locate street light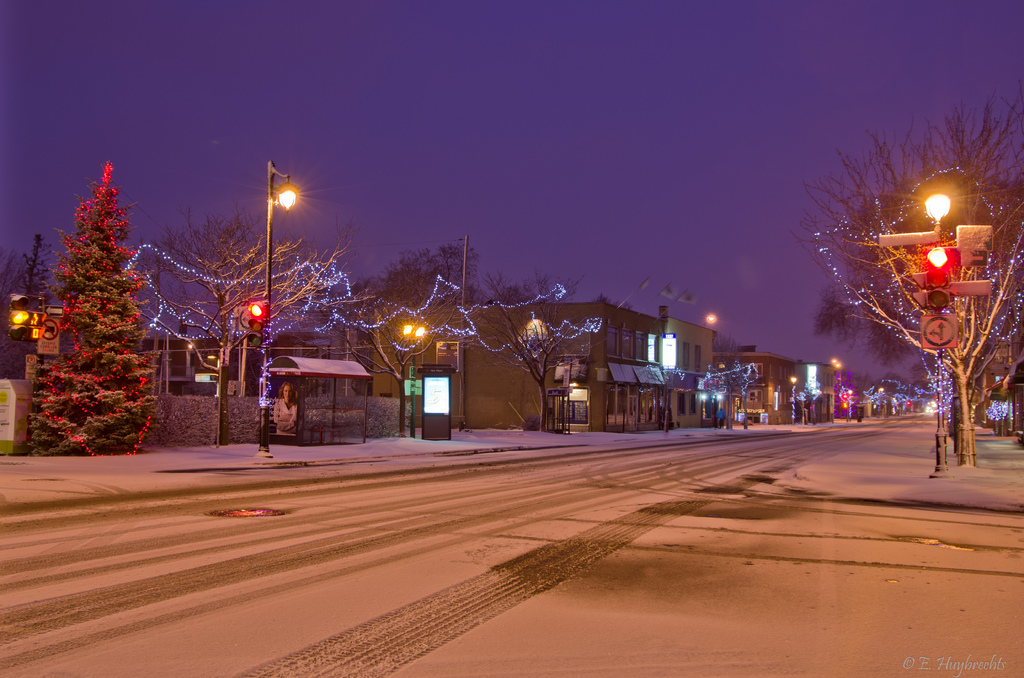
left=394, top=318, right=426, bottom=441
